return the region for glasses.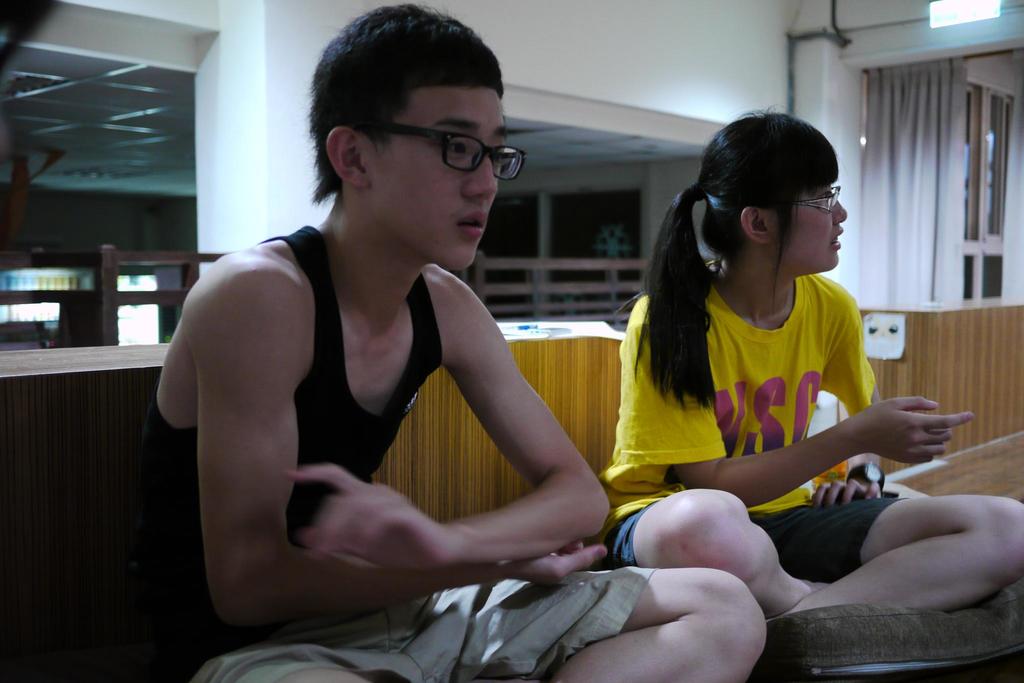
<bbox>377, 115, 516, 172</bbox>.
